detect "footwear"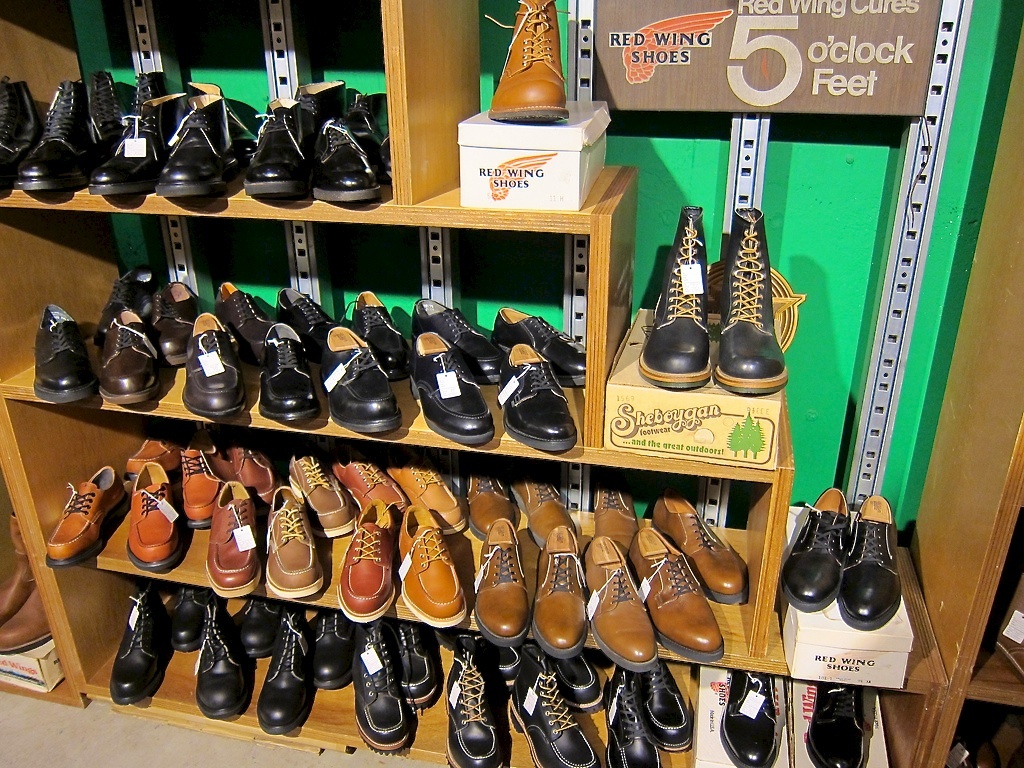
{"left": 809, "top": 686, "right": 867, "bottom": 767}
